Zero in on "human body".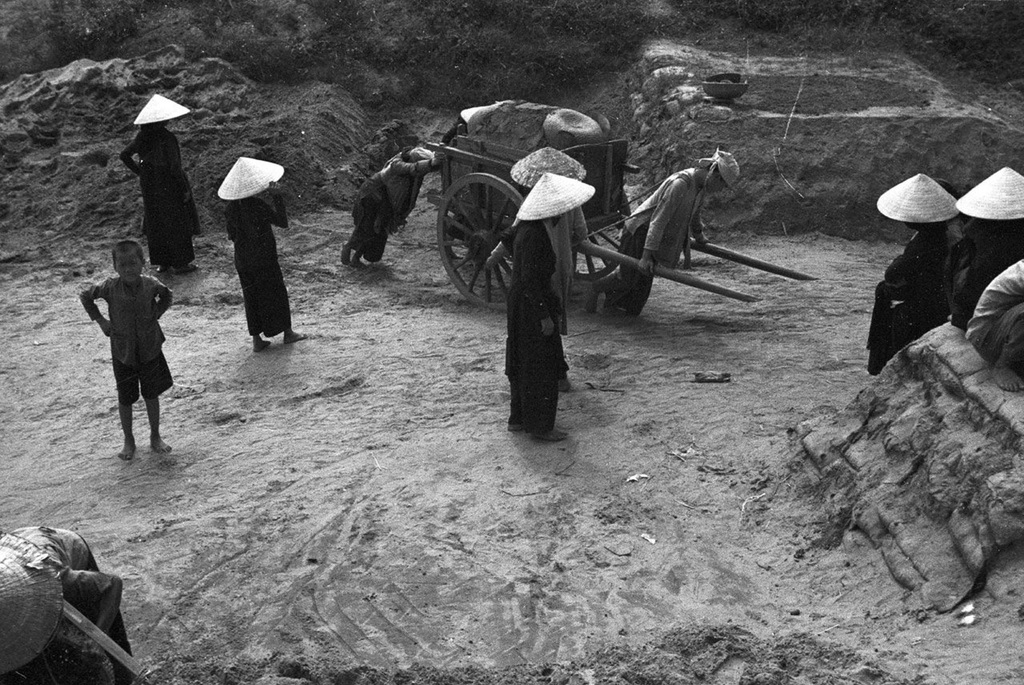
Zeroed in: [862, 224, 935, 369].
